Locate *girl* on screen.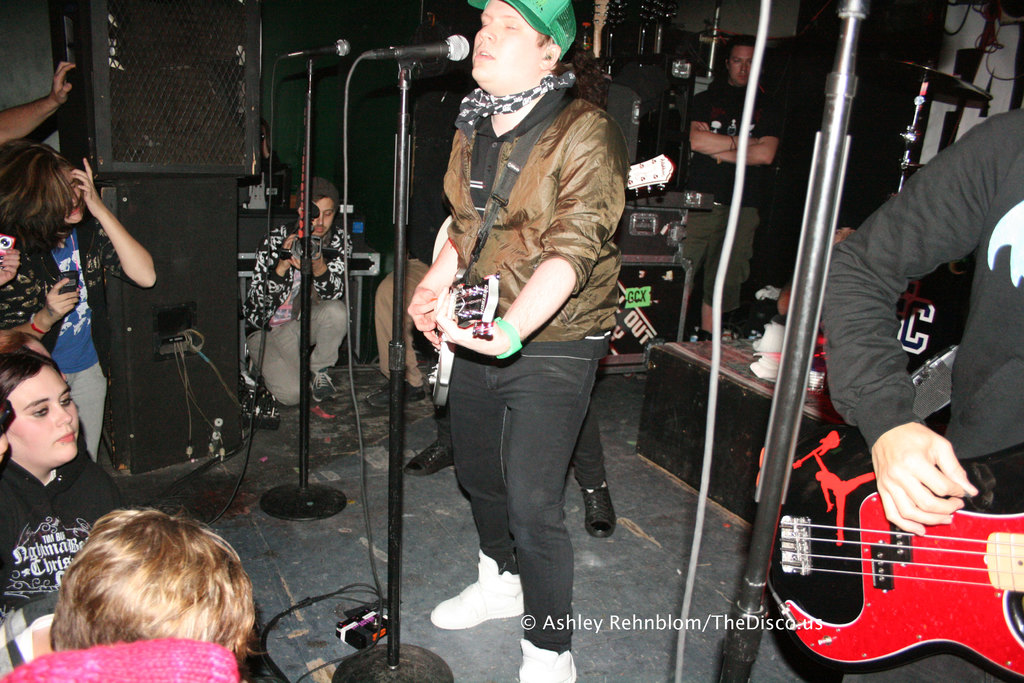
On screen at Rect(0, 140, 156, 463).
